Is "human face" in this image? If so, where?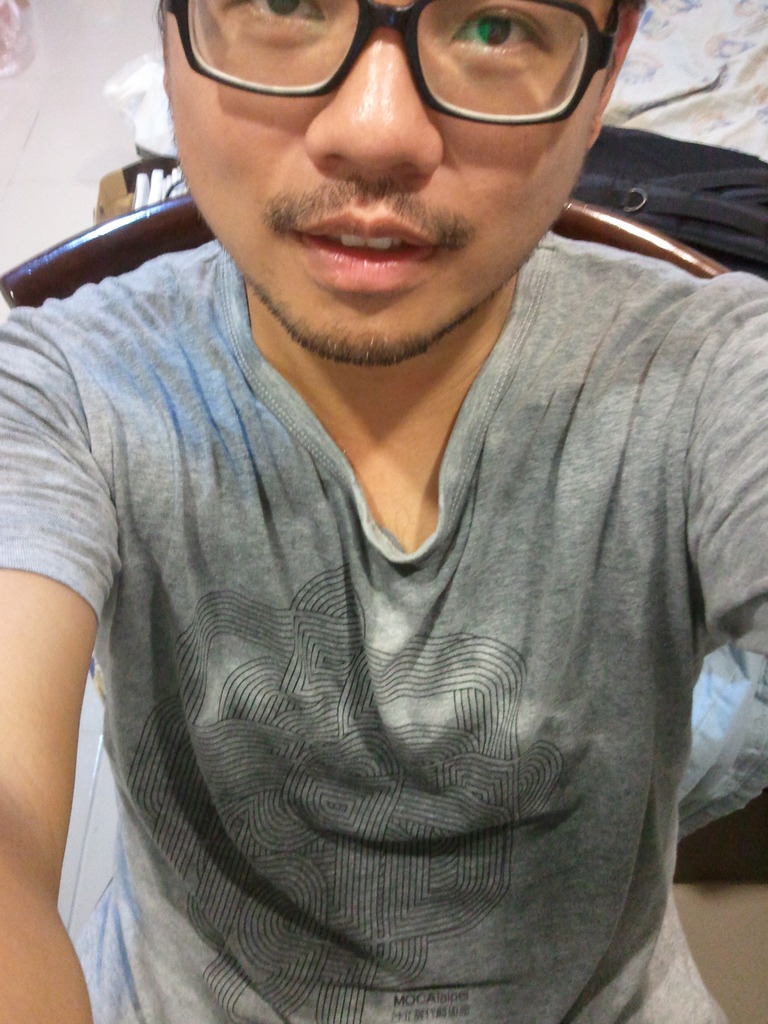
Yes, at <bbox>159, 0, 588, 358</bbox>.
